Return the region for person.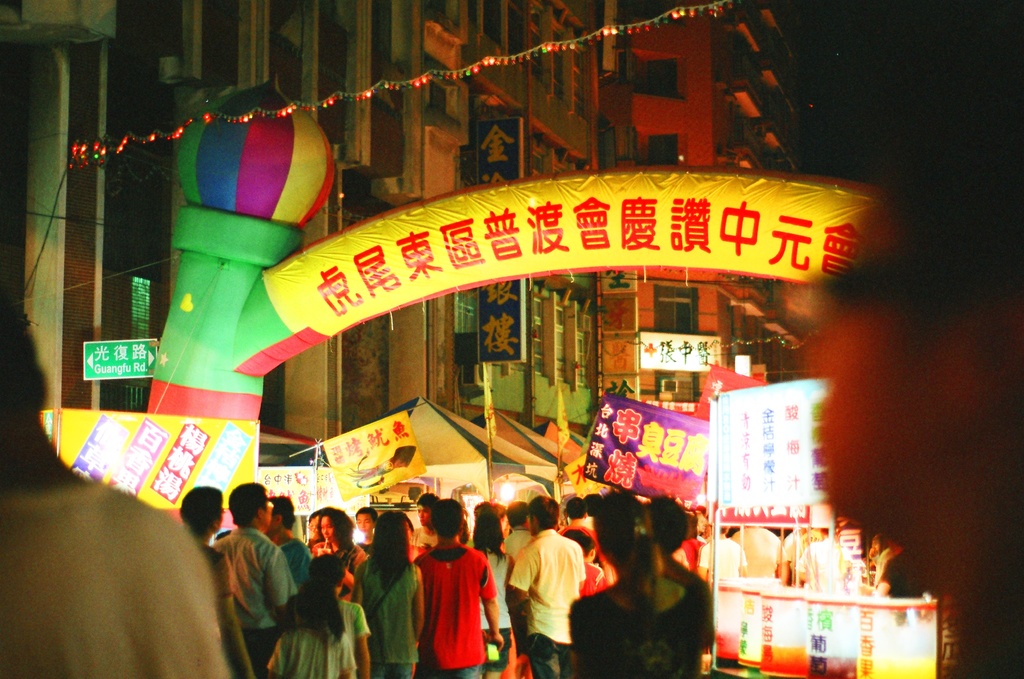
box=[413, 518, 499, 673].
